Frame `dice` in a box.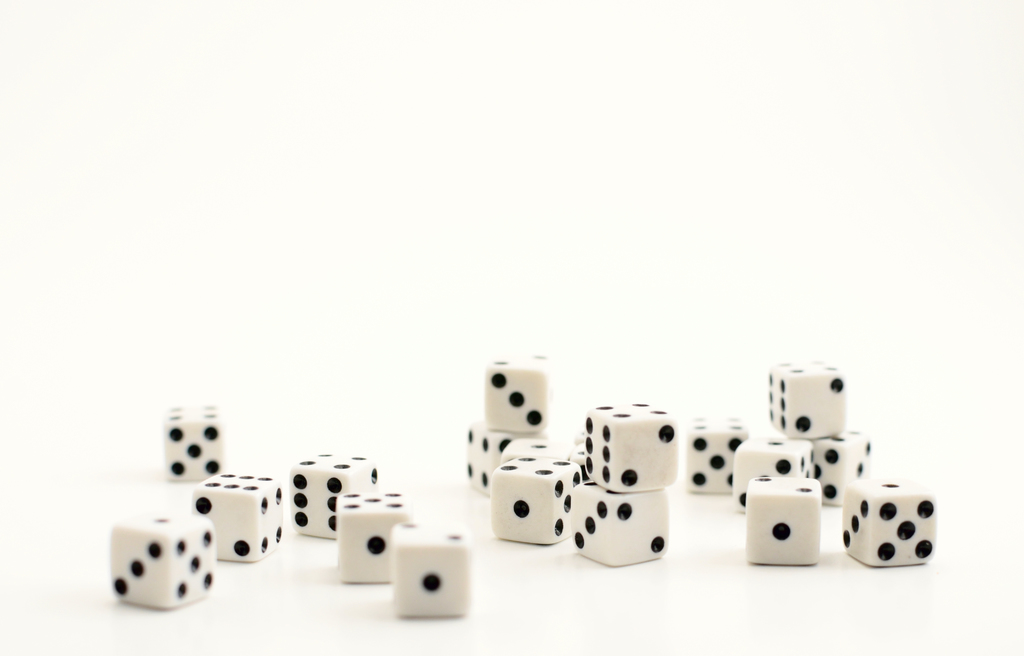
BBox(329, 479, 422, 580).
